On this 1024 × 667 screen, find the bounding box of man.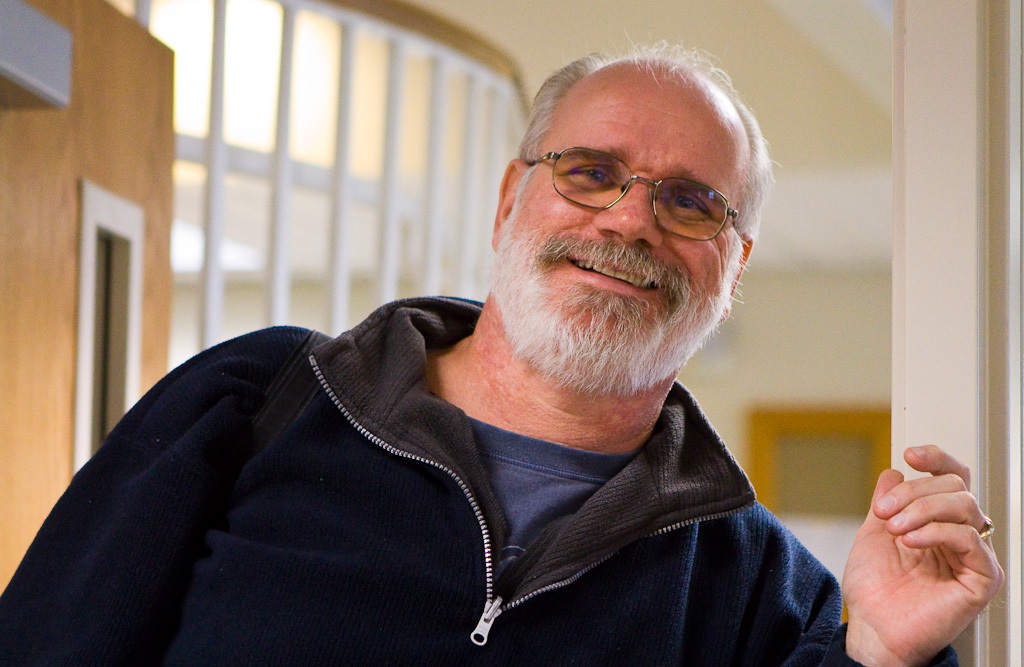
Bounding box: <bbox>1, 19, 1015, 665</bbox>.
